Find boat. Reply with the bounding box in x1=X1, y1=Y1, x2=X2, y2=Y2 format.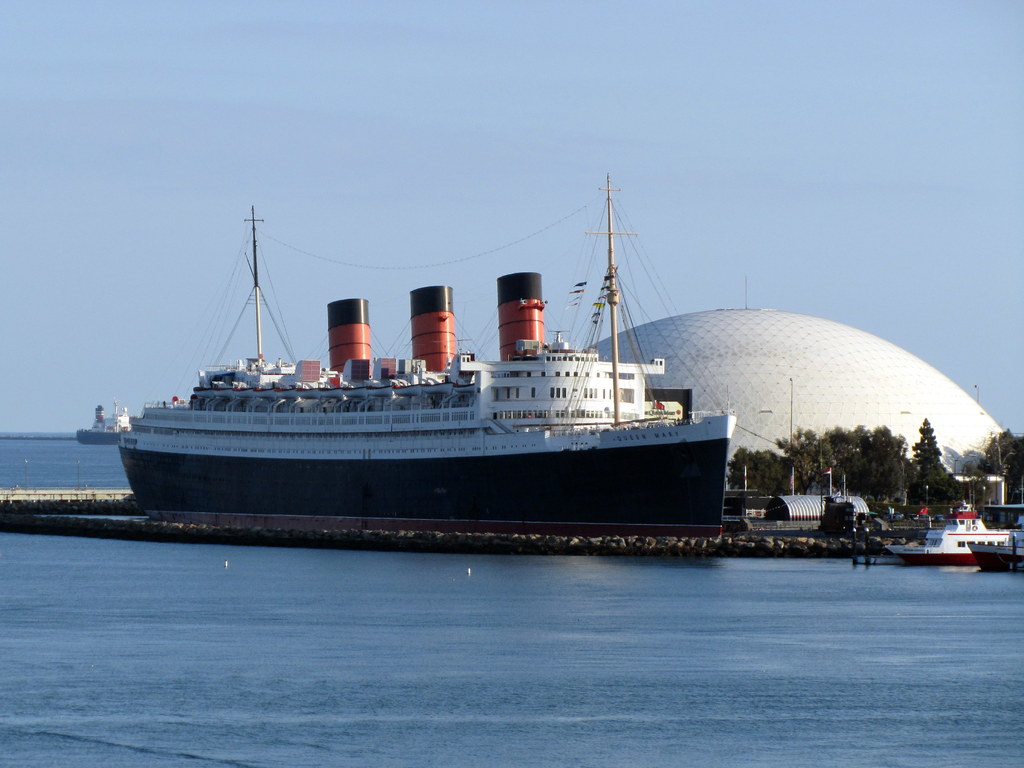
x1=130, y1=221, x2=785, y2=540.
